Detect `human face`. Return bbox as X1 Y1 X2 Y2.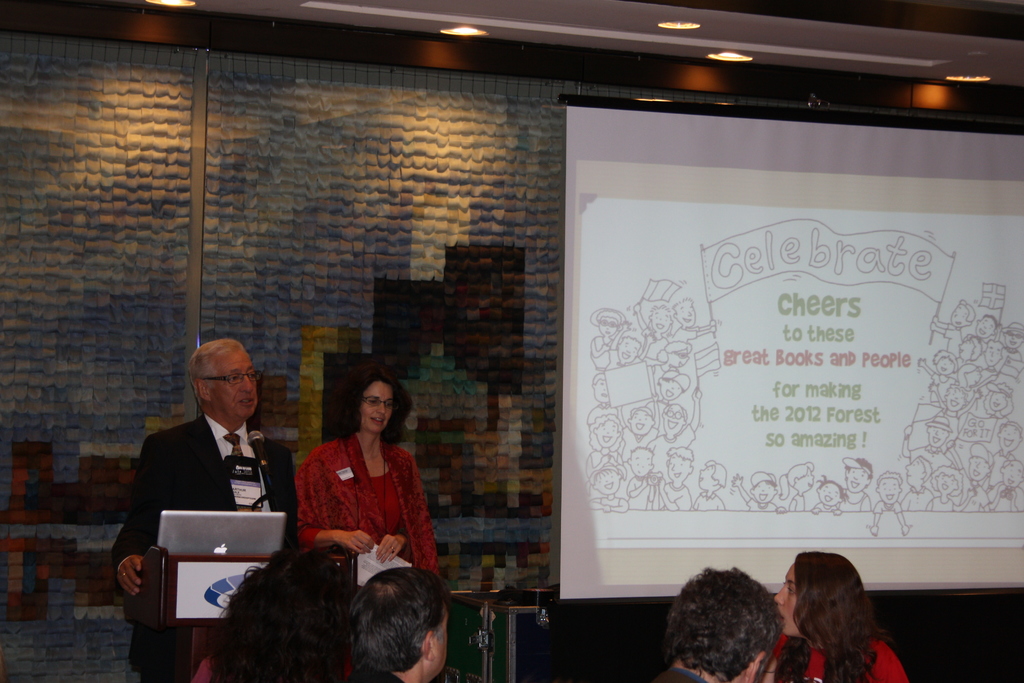
666 403 685 434.
